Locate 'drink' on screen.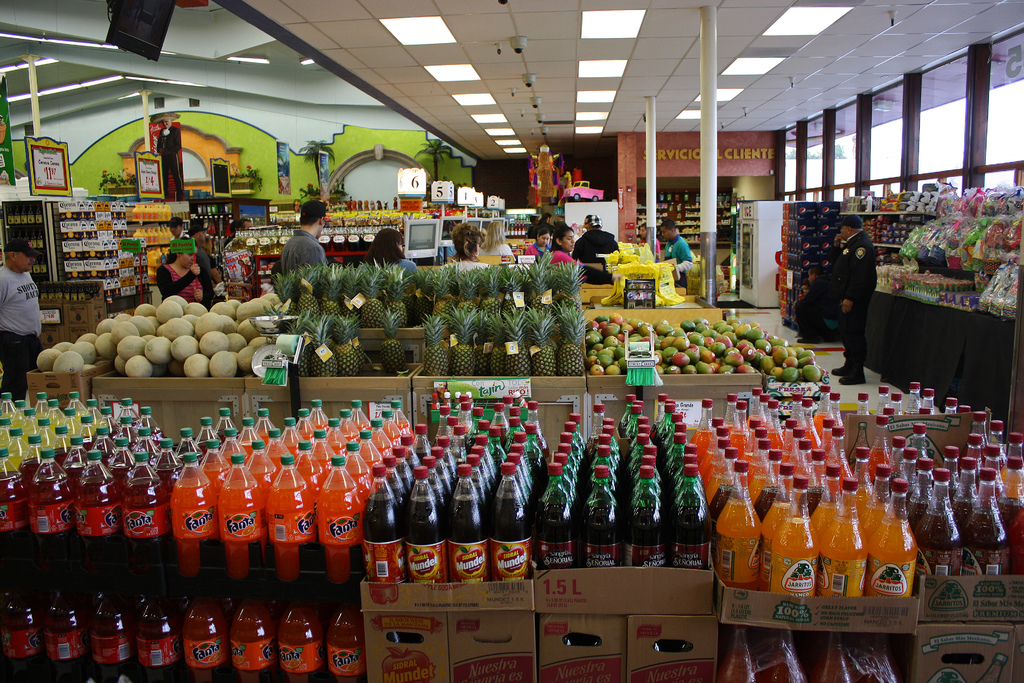
On screen at (408, 440, 422, 466).
